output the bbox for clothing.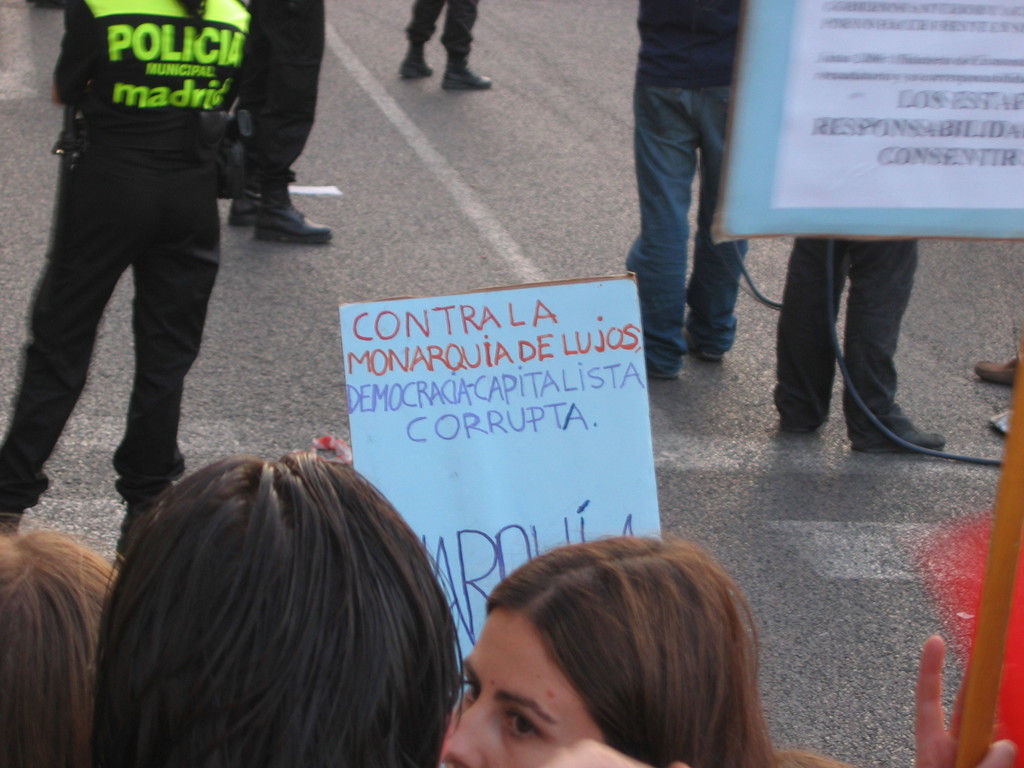
773/236/919/445.
